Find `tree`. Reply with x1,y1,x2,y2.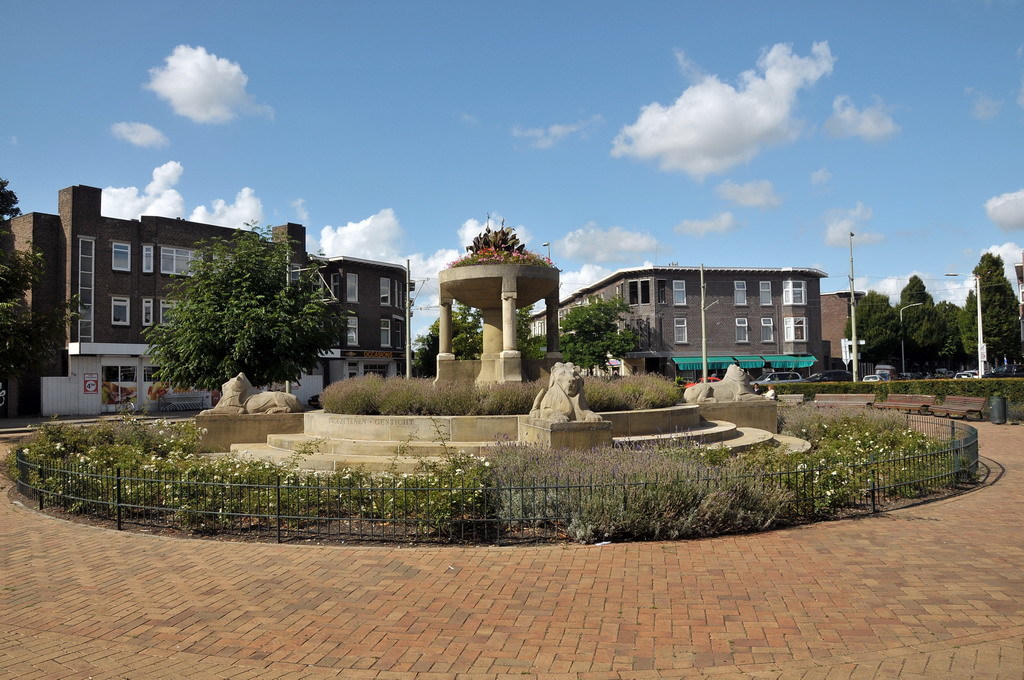
0,169,89,412.
